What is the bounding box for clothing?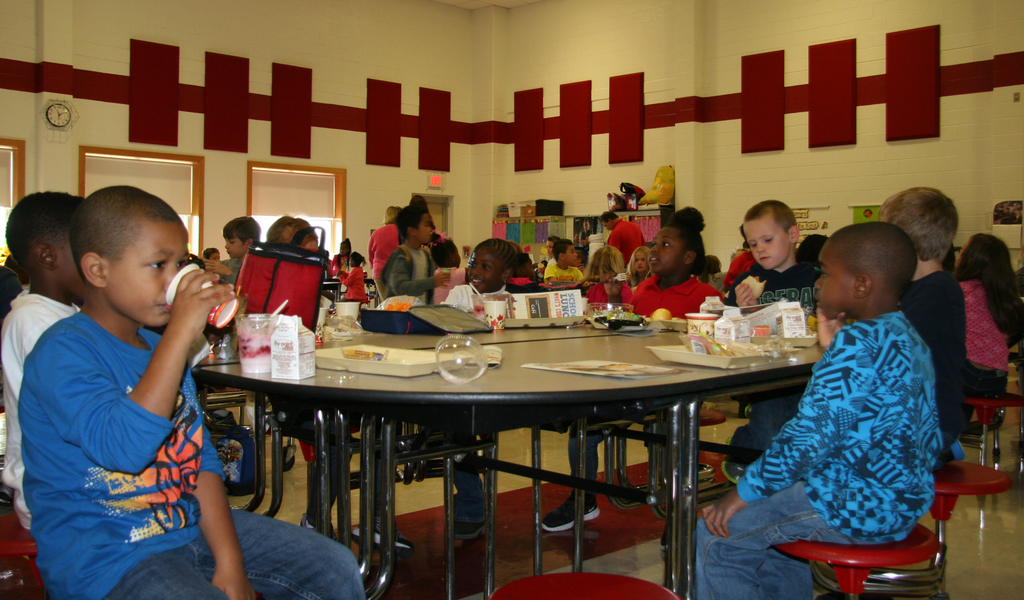
896:267:971:450.
